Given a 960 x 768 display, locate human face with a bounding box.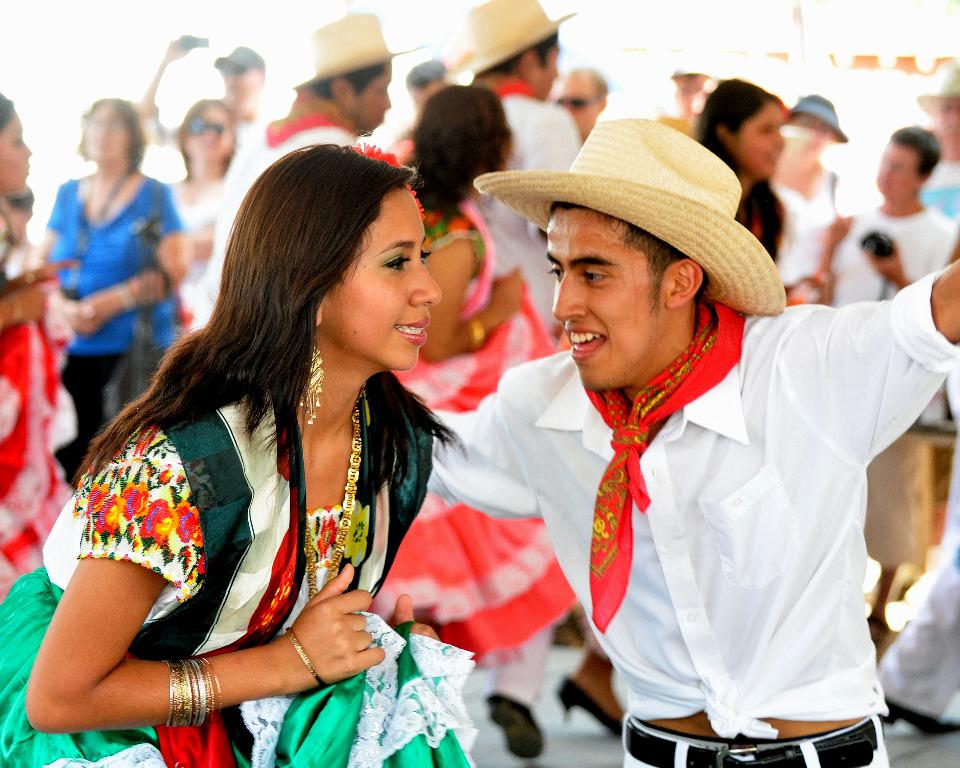
Located: select_region(543, 205, 667, 391).
